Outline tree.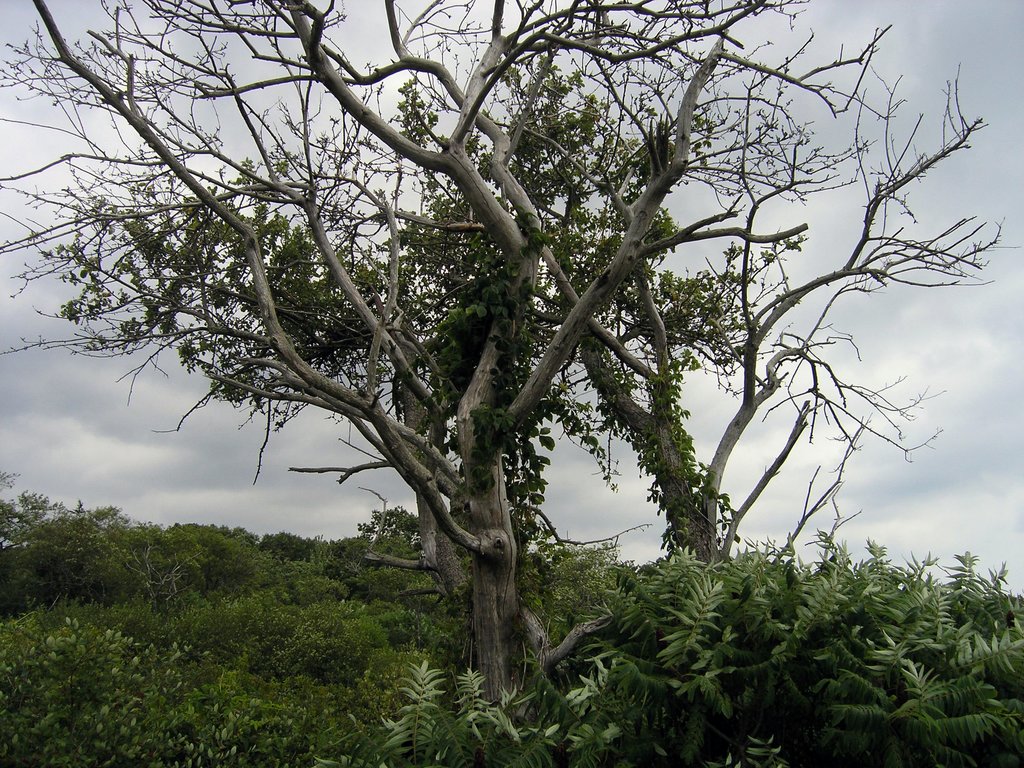
Outline: x1=78, y1=0, x2=975, y2=718.
